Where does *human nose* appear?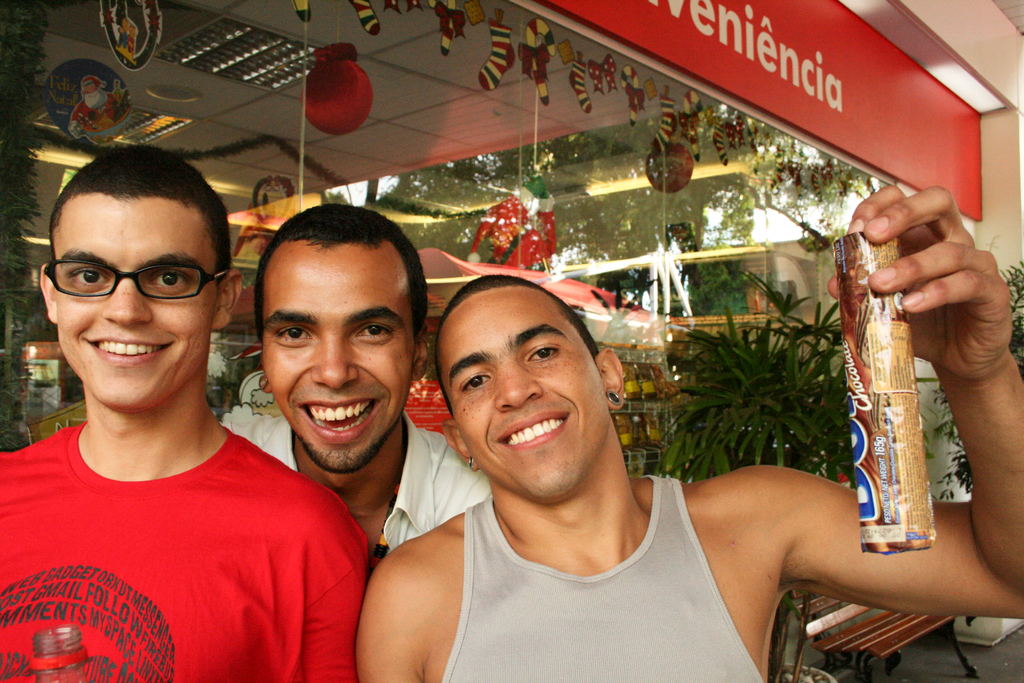
Appears at BBox(99, 269, 154, 324).
